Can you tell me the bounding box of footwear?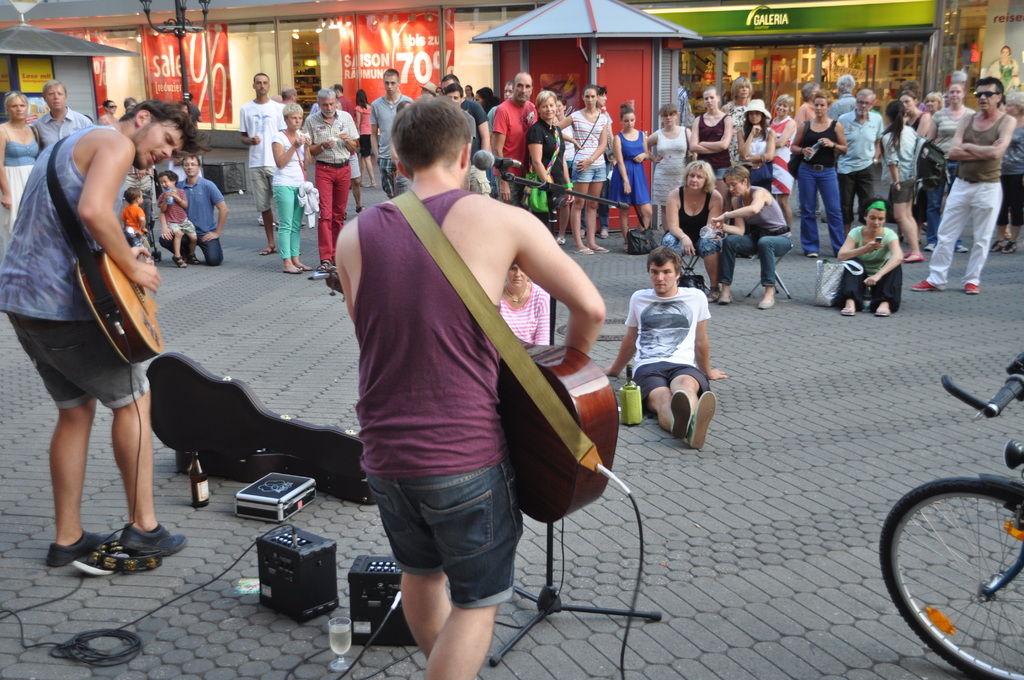
detection(352, 204, 366, 213).
